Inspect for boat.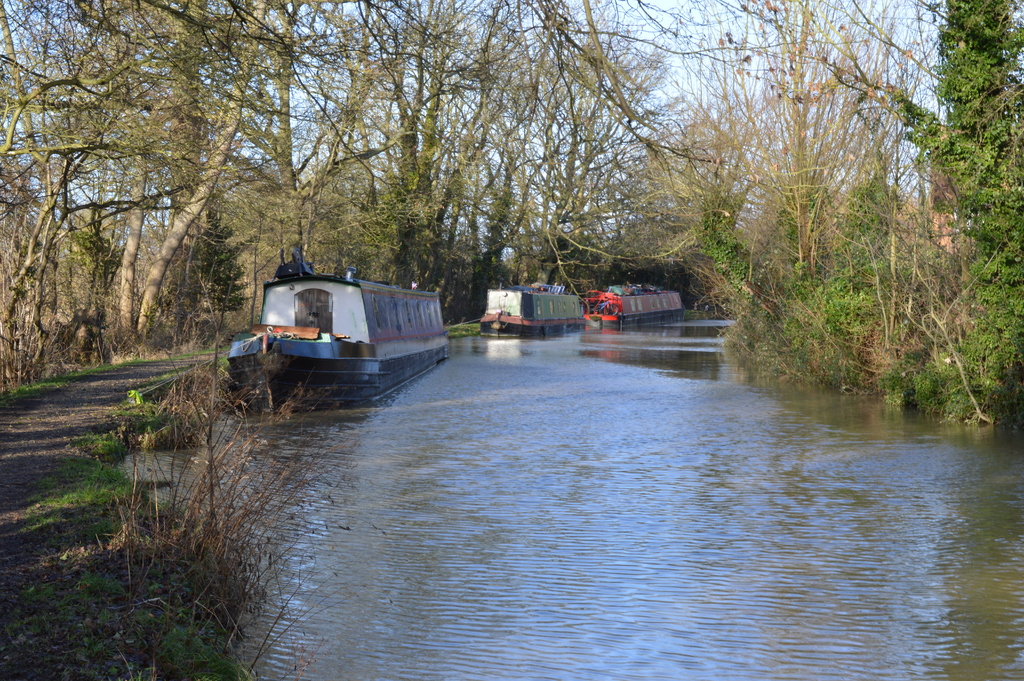
Inspection: bbox(600, 276, 684, 339).
